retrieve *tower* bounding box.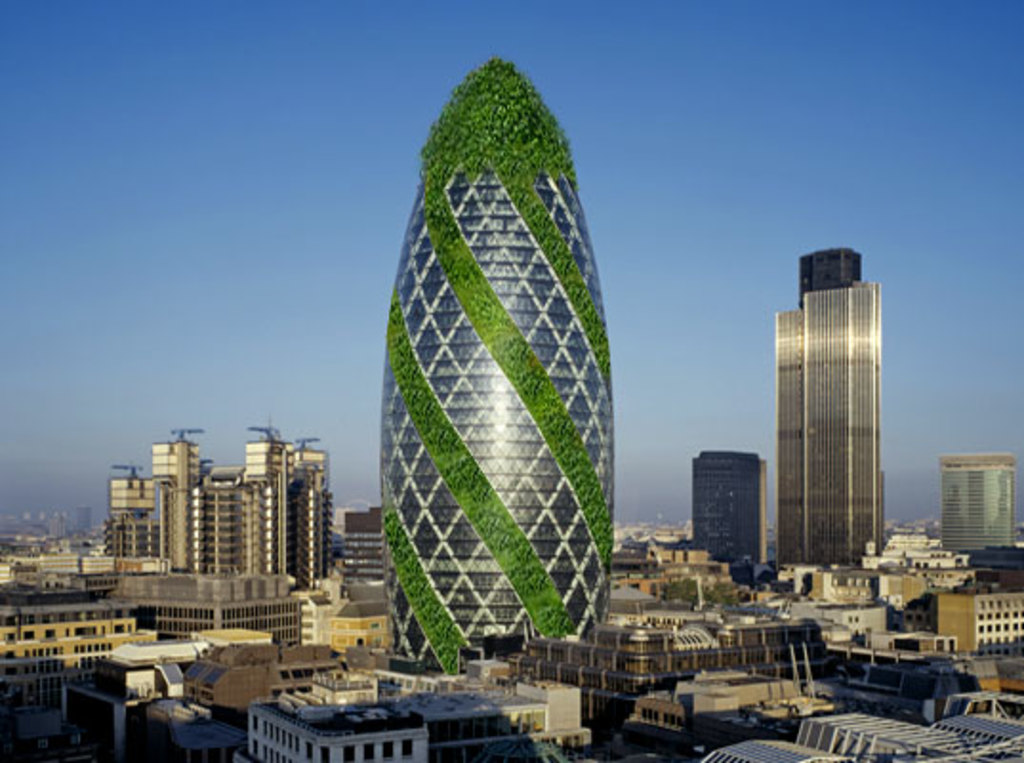
Bounding box: 932 443 1013 549.
